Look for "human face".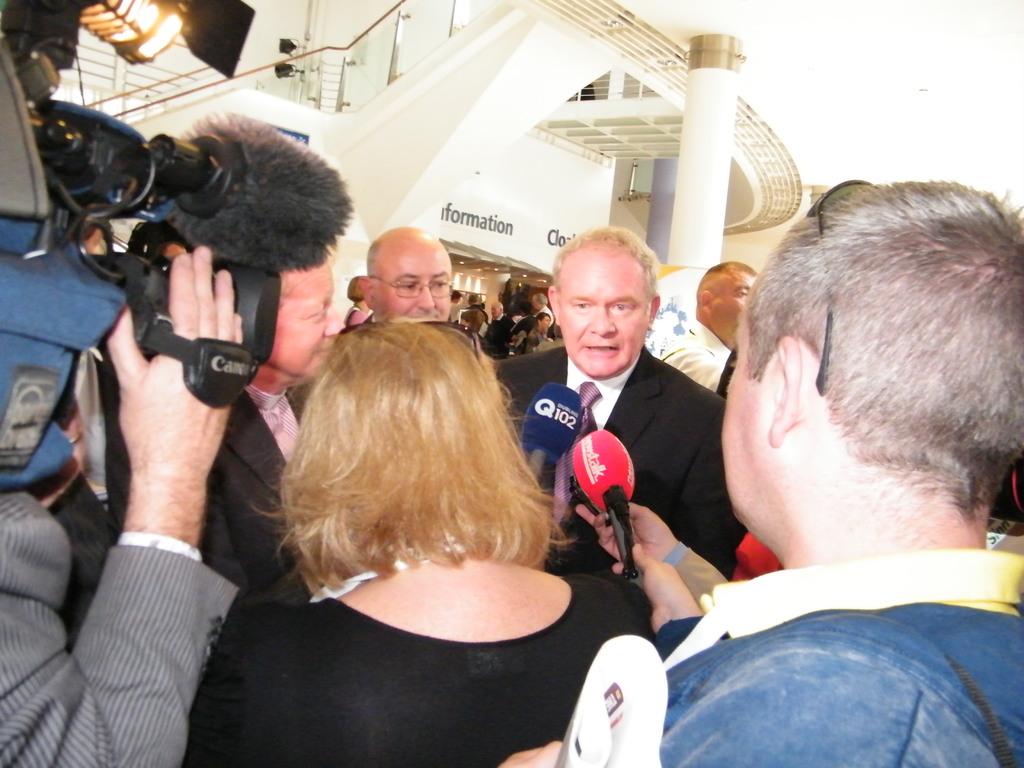
Found: [277, 262, 340, 378].
